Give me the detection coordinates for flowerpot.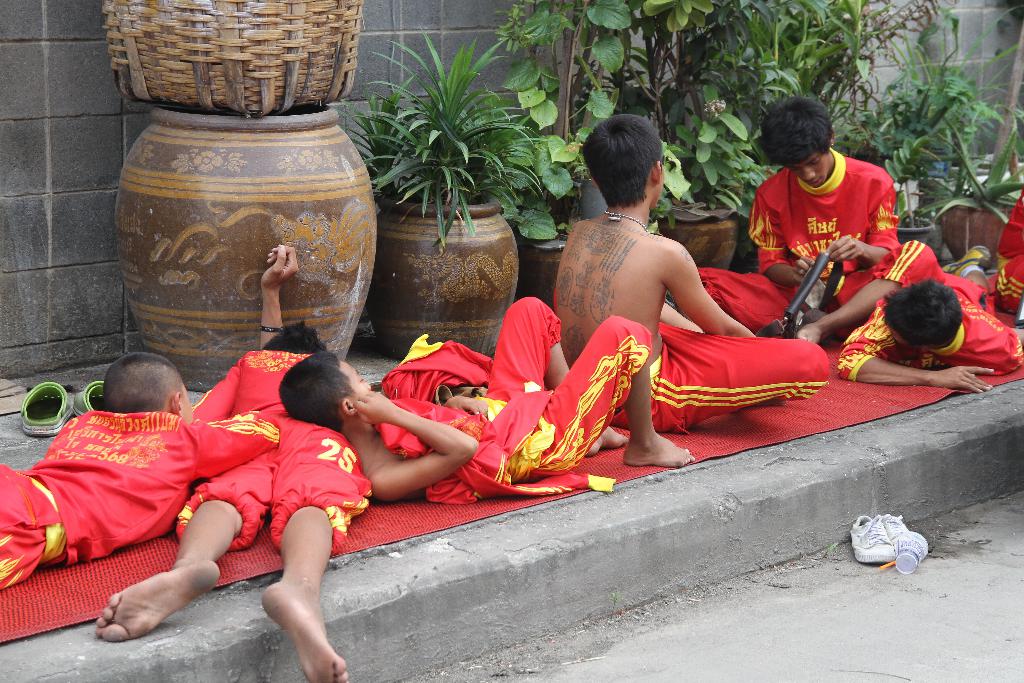
detection(651, 206, 739, 269).
